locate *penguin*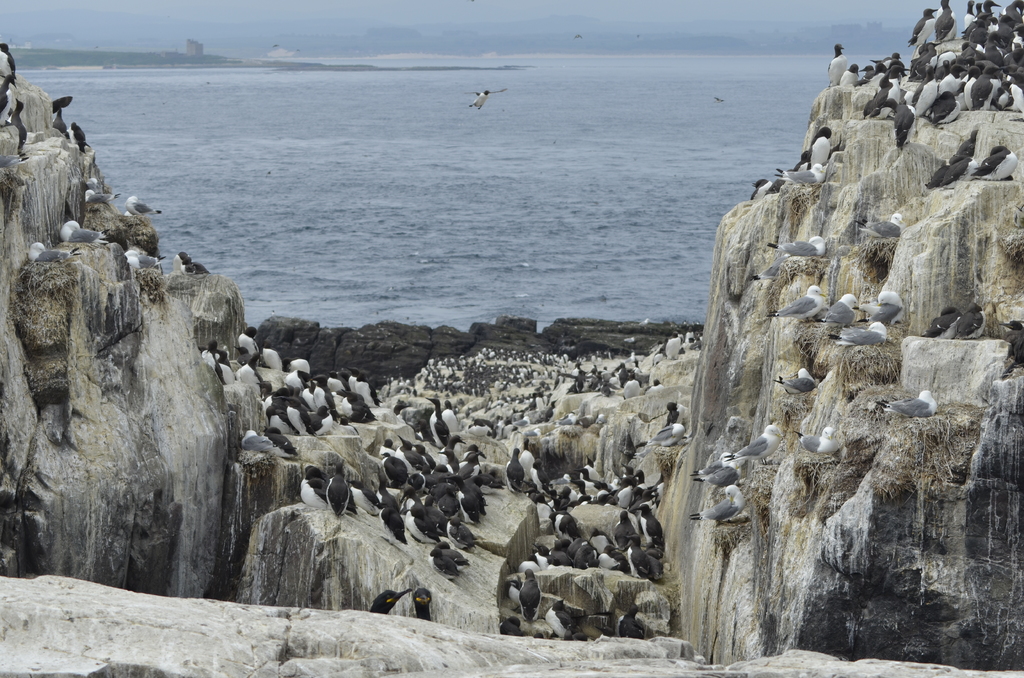
(952,311,989,337)
